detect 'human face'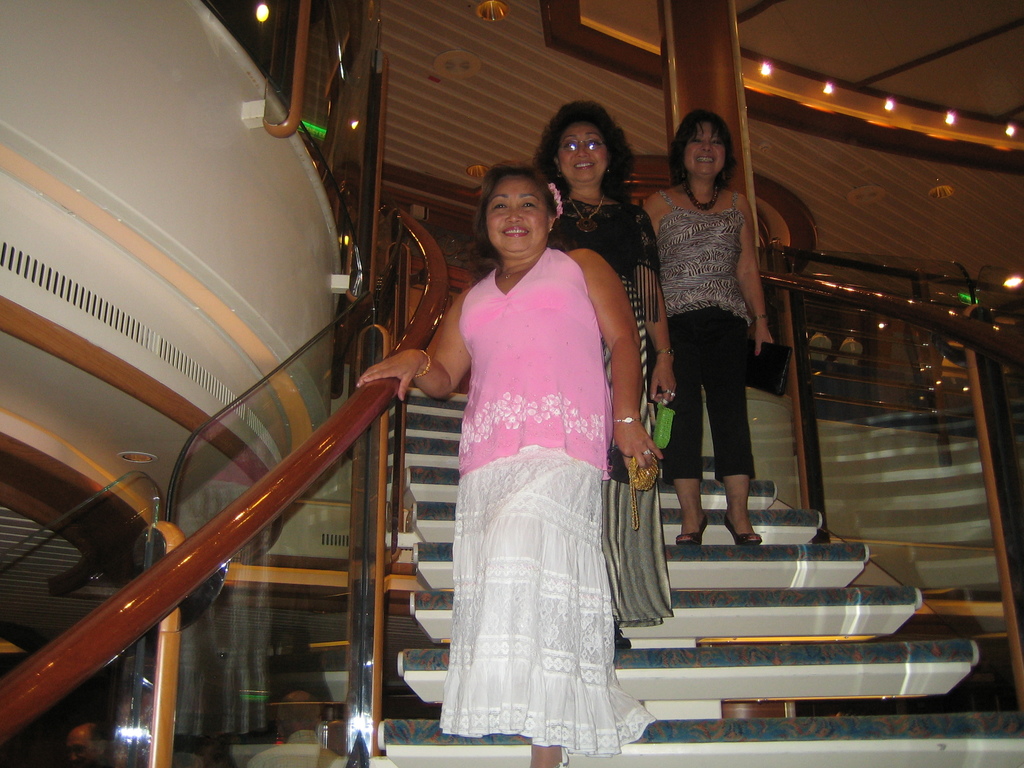
left=563, top=118, right=610, bottom=180
